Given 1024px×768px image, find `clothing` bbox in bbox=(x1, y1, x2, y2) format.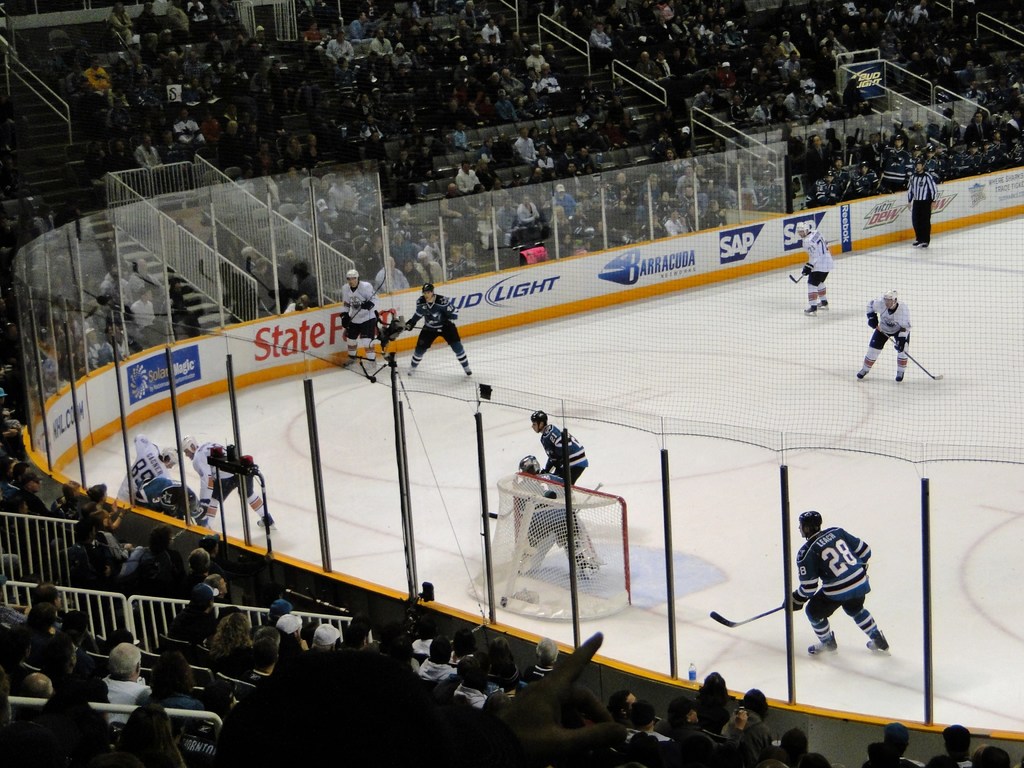
bbox=(152, 685, 199, 720).
